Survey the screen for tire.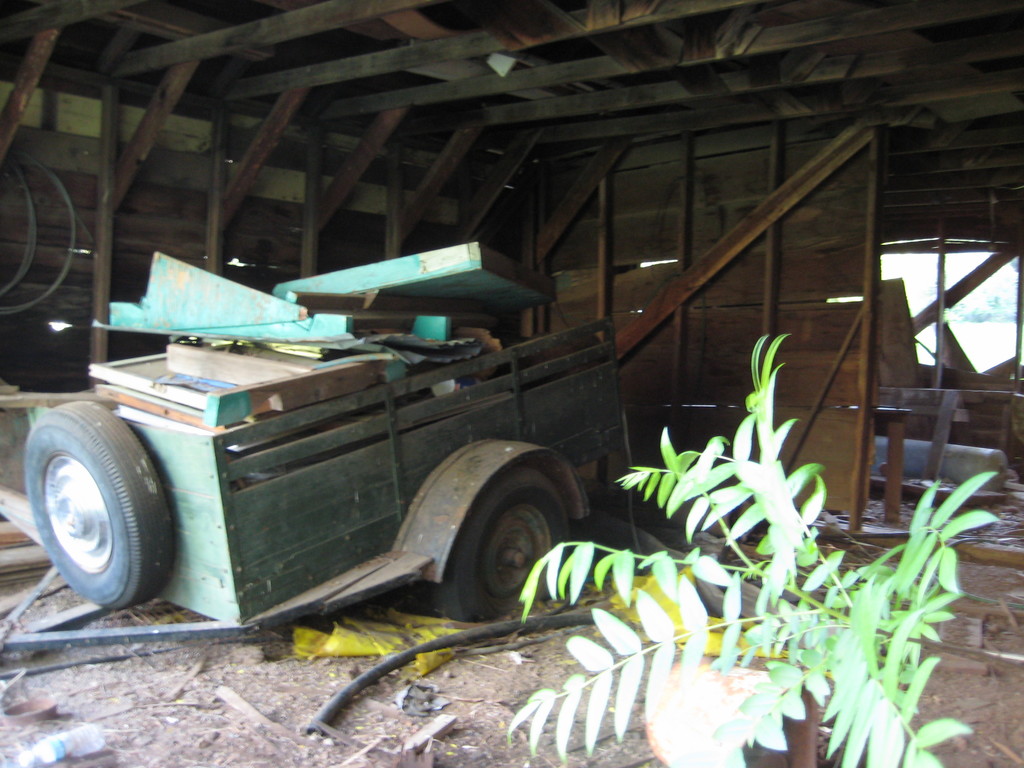
Survey found: select_region(432, 465, 571, 621).
